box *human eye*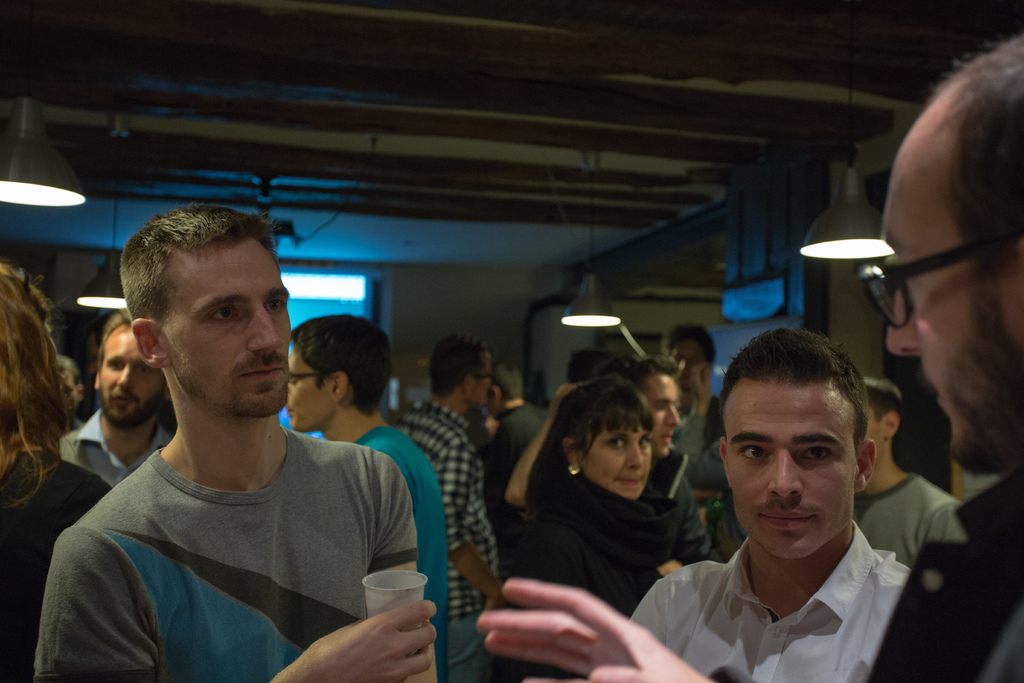
bbox(639, 441, 645, 451)
